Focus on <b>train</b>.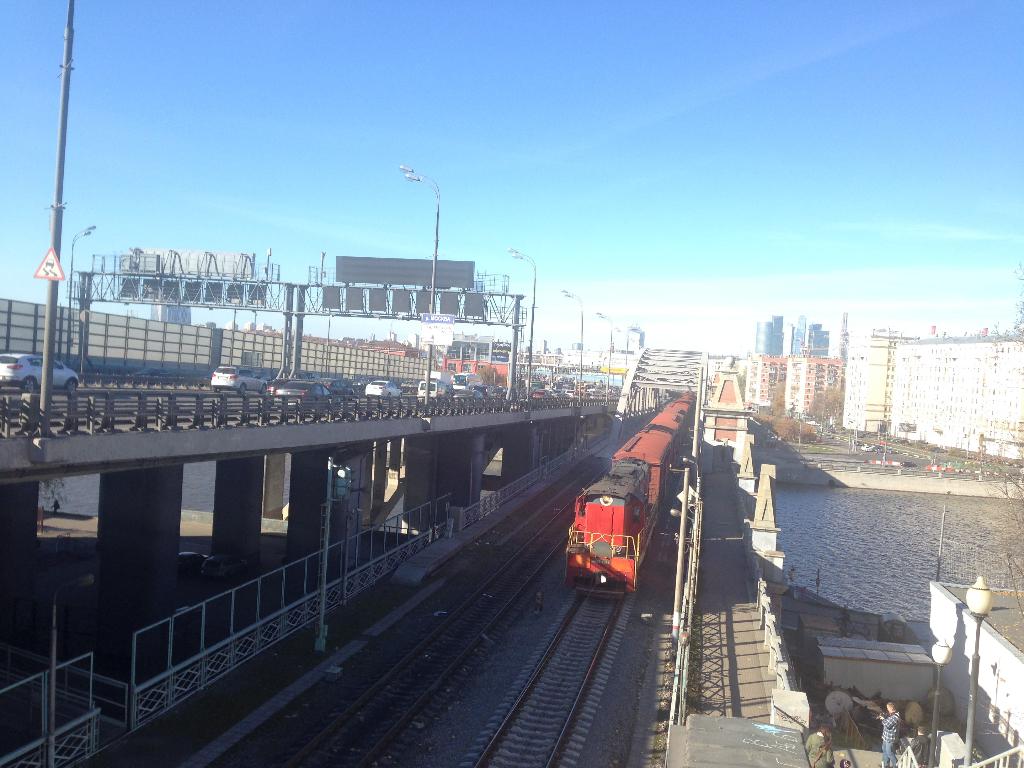
Focused at <bbox>561, 386, 702, 600</bbox>.
